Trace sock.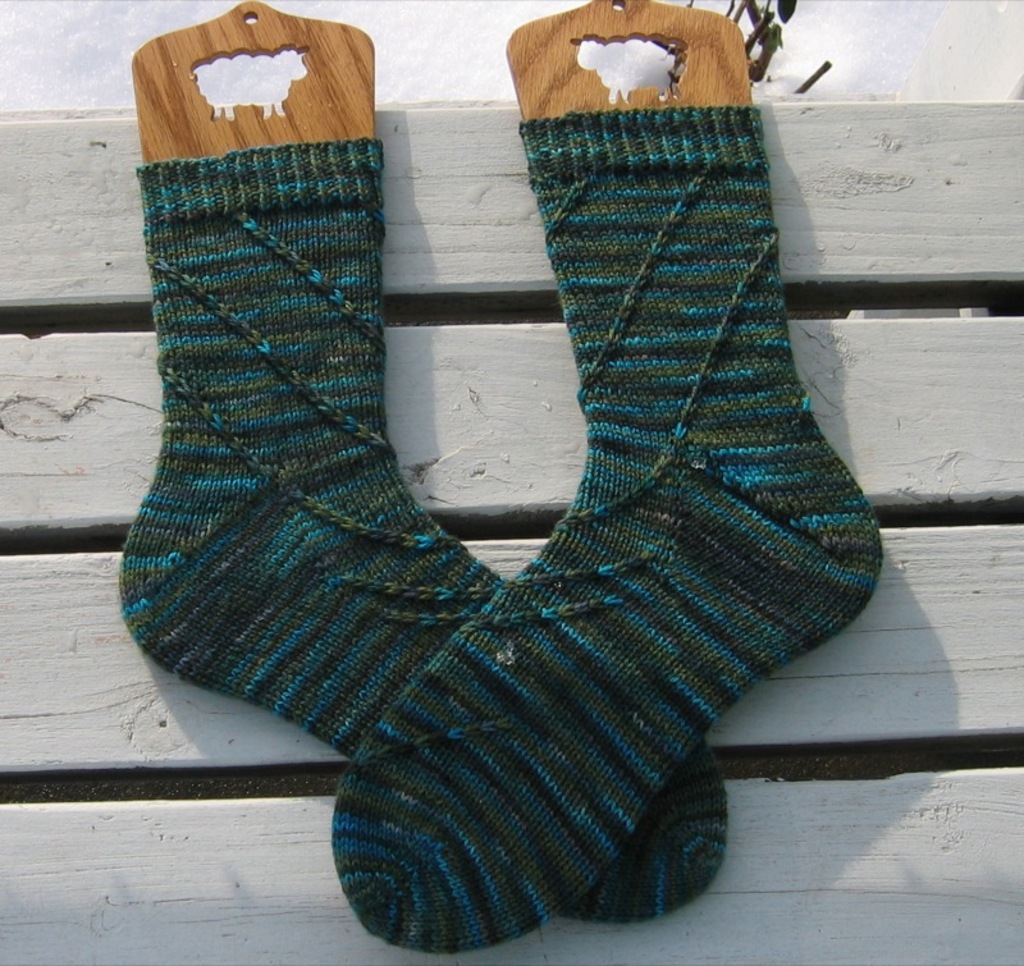
Traced to Rect(114, 131, 728, 925).
